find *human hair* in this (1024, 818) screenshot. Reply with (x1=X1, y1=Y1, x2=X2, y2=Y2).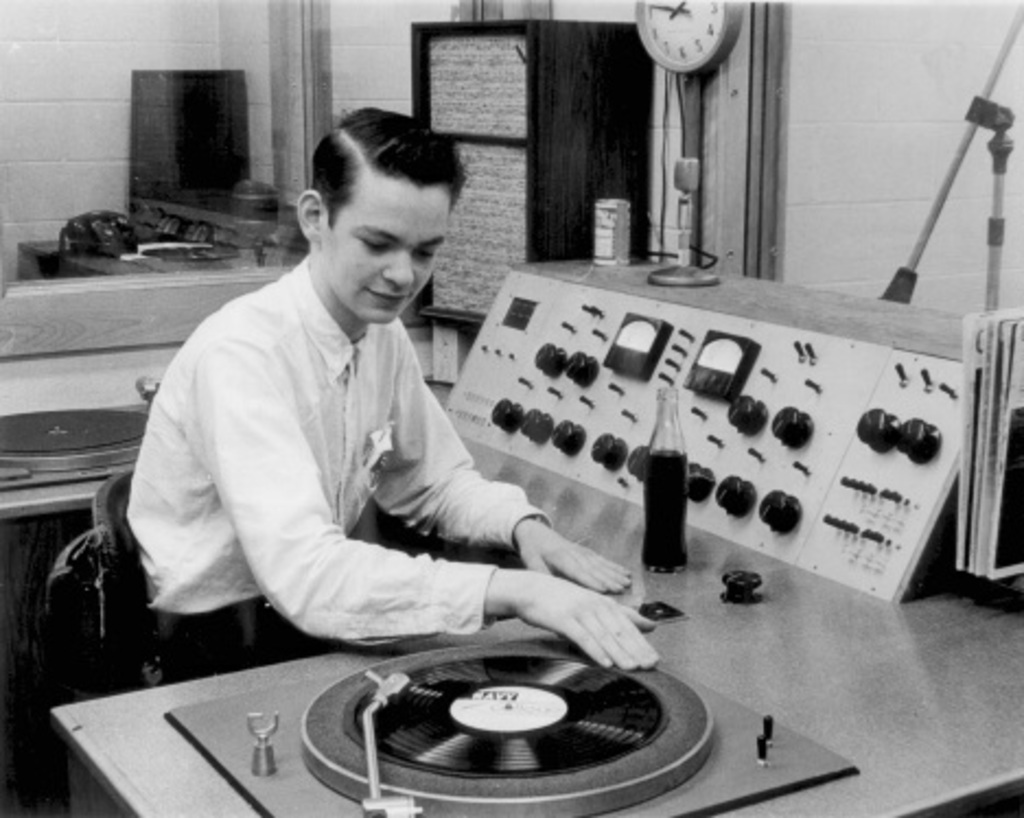
(x1=302, y1=107, x2=453, y2=245).
